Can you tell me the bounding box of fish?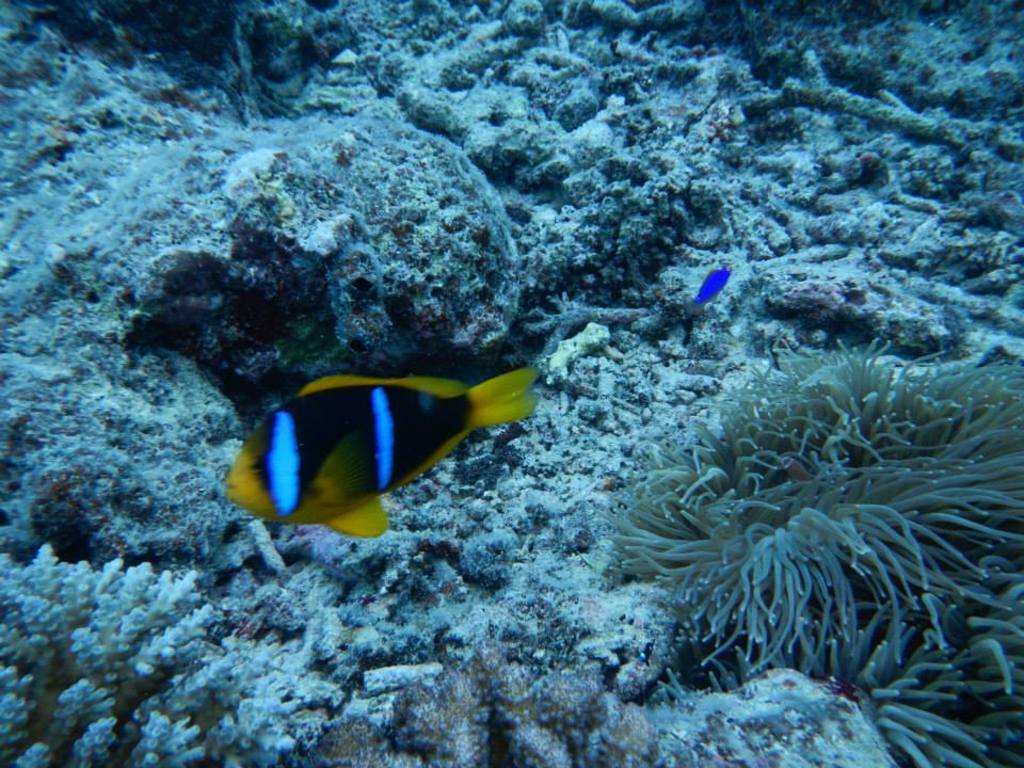
detection(687, 263, 732, 310).
